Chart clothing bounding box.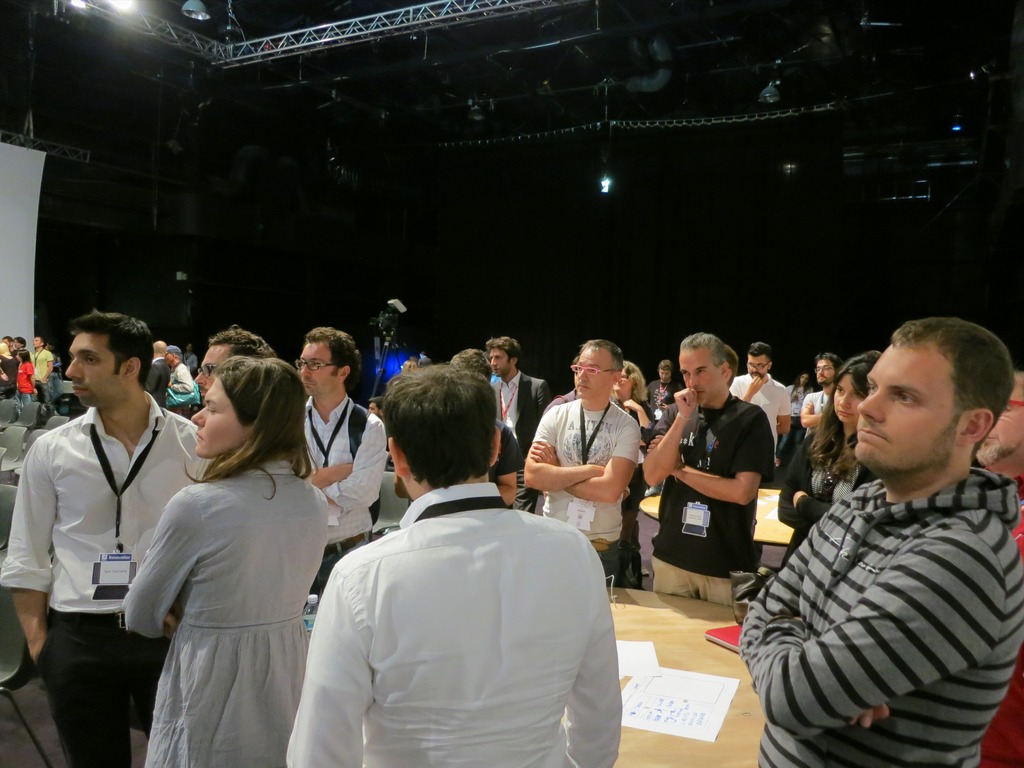
Charted: crop(146, 360, 171, 408).
